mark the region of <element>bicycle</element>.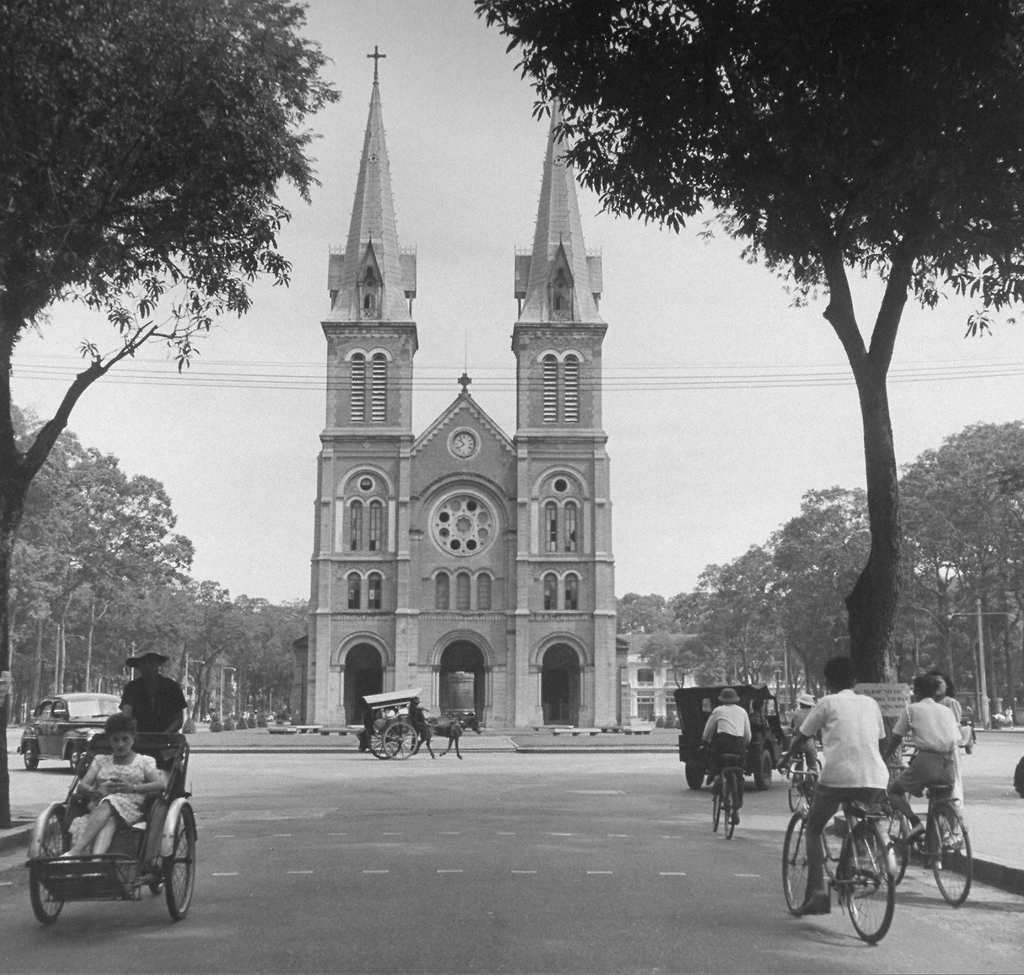
Region: box(777, 762, 902, 942).
